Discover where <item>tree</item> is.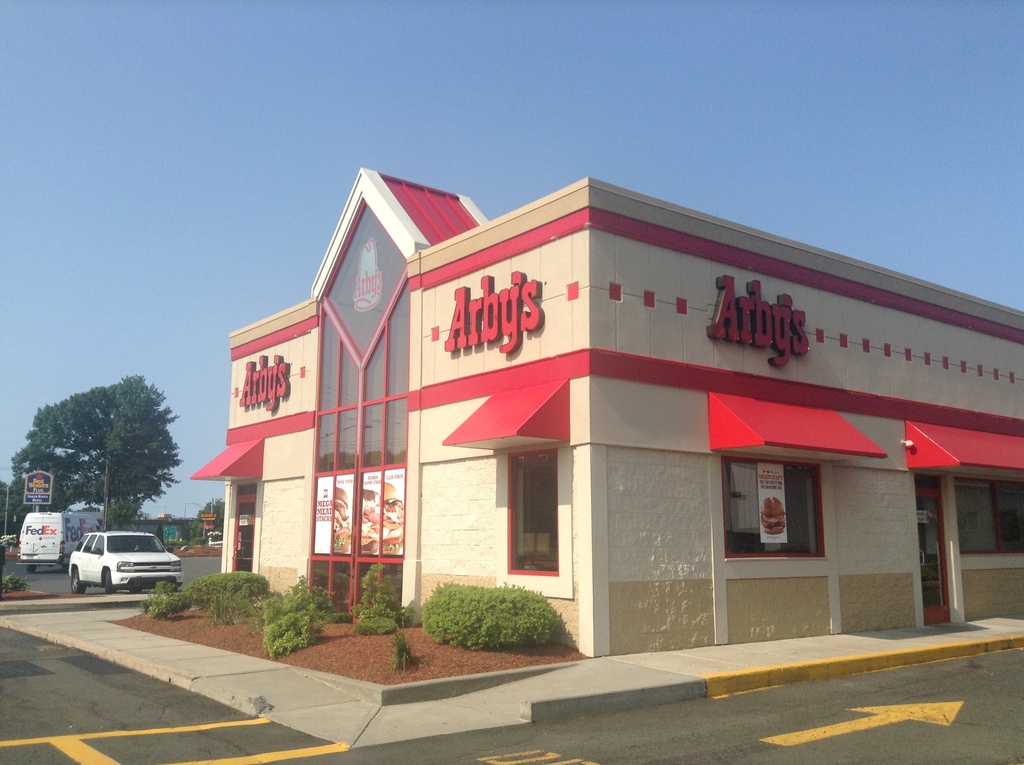
Discovered at bbox(4, 476, 17, 536).
